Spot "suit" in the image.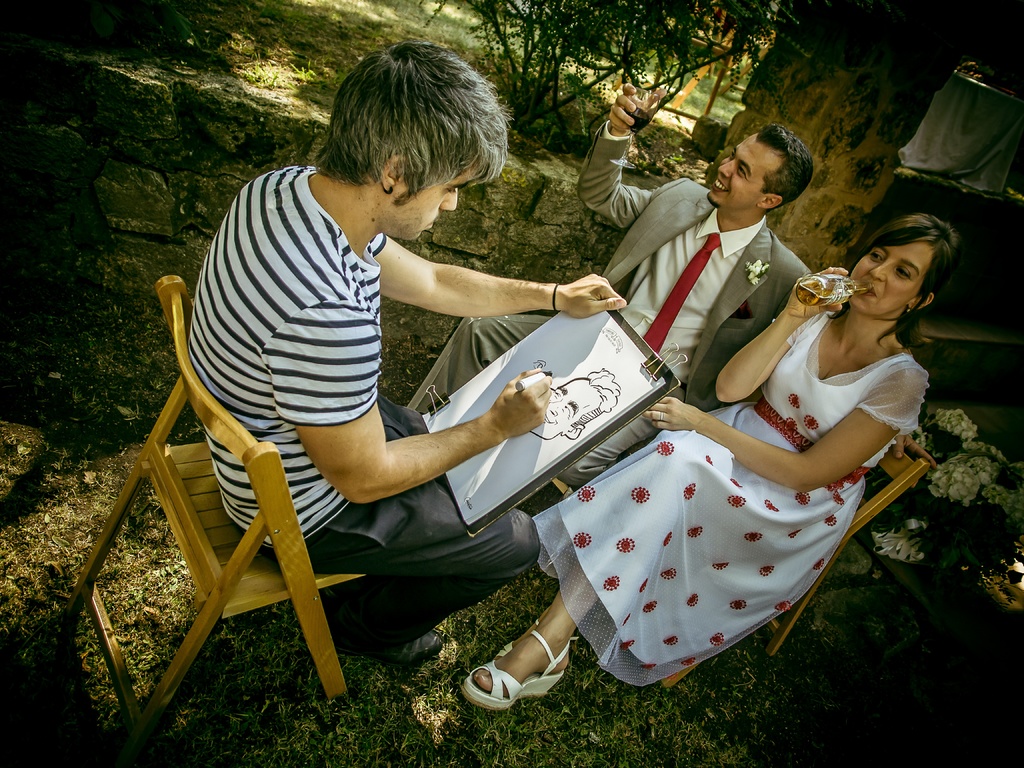
"suit" found at rect(406, 122, 813, 490).
